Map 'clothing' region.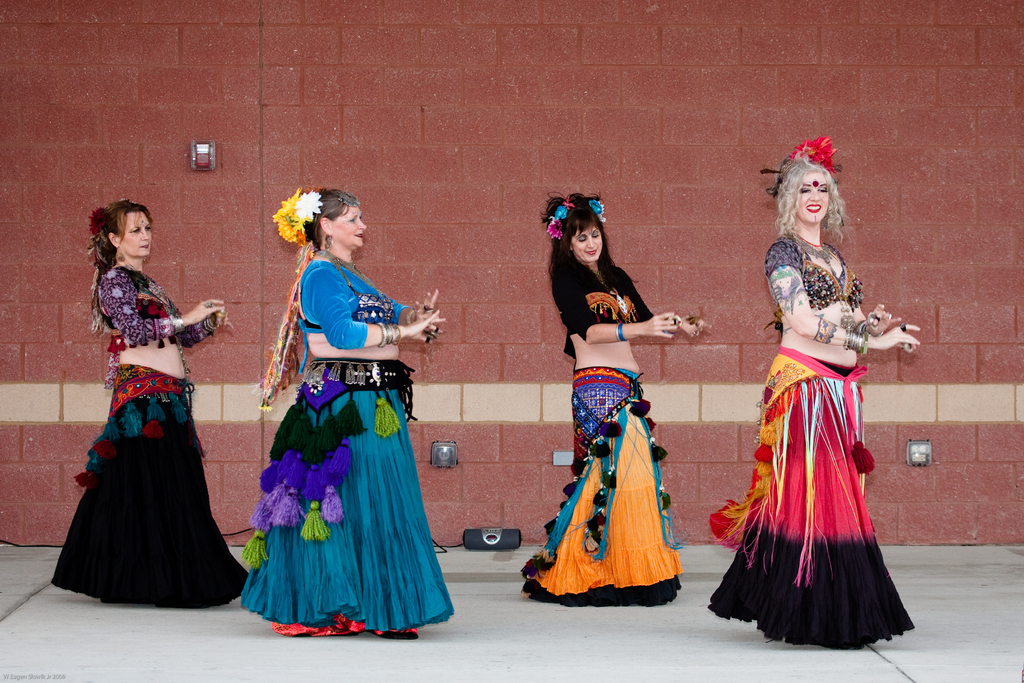
Mapped to detection(239, 262, 454, 634).
